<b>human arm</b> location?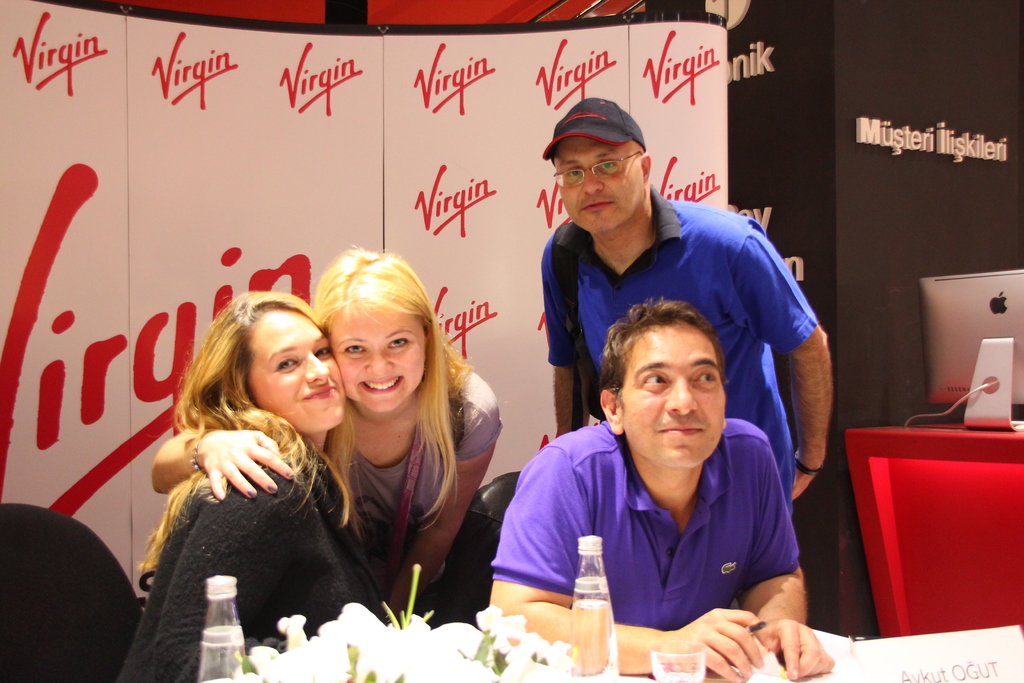
{"left": 486, "top": 436, "right": 769, "bottom": 677}
